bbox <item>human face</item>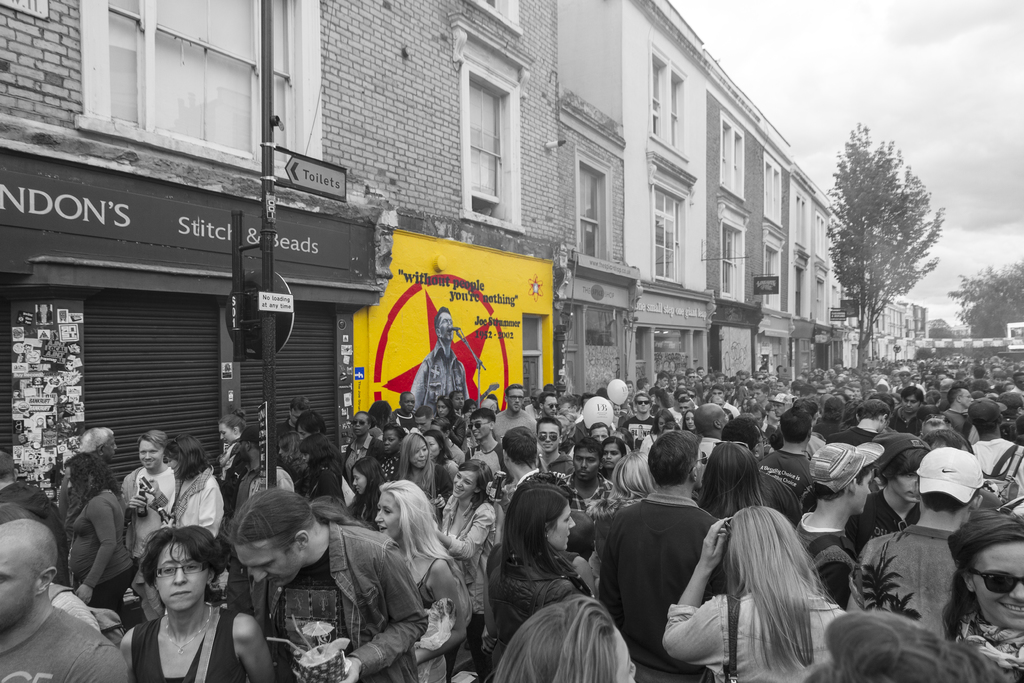
BBox(543, 395, 559, 420)
